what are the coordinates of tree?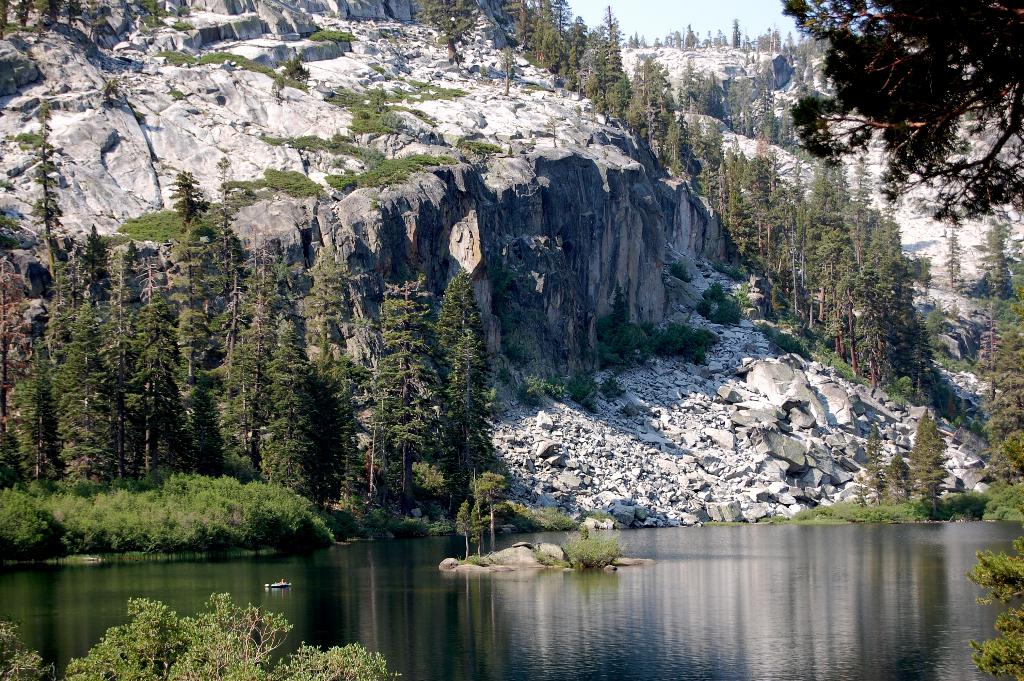
<region>262, 348, 363, 521</region>.
